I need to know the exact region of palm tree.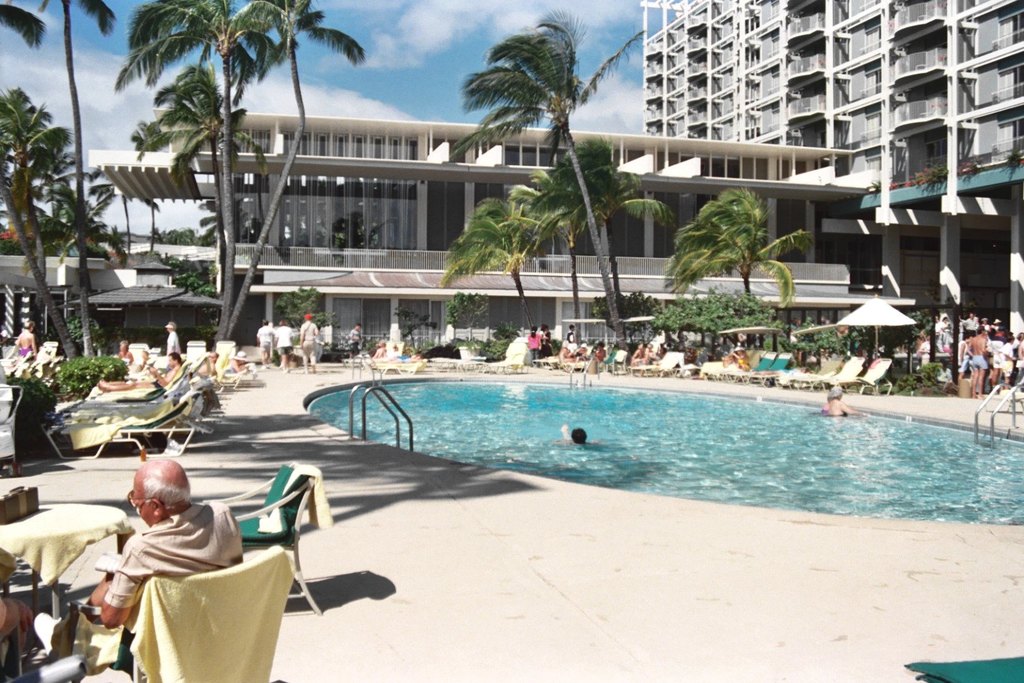
Region: [233, 0, 367, 339].
